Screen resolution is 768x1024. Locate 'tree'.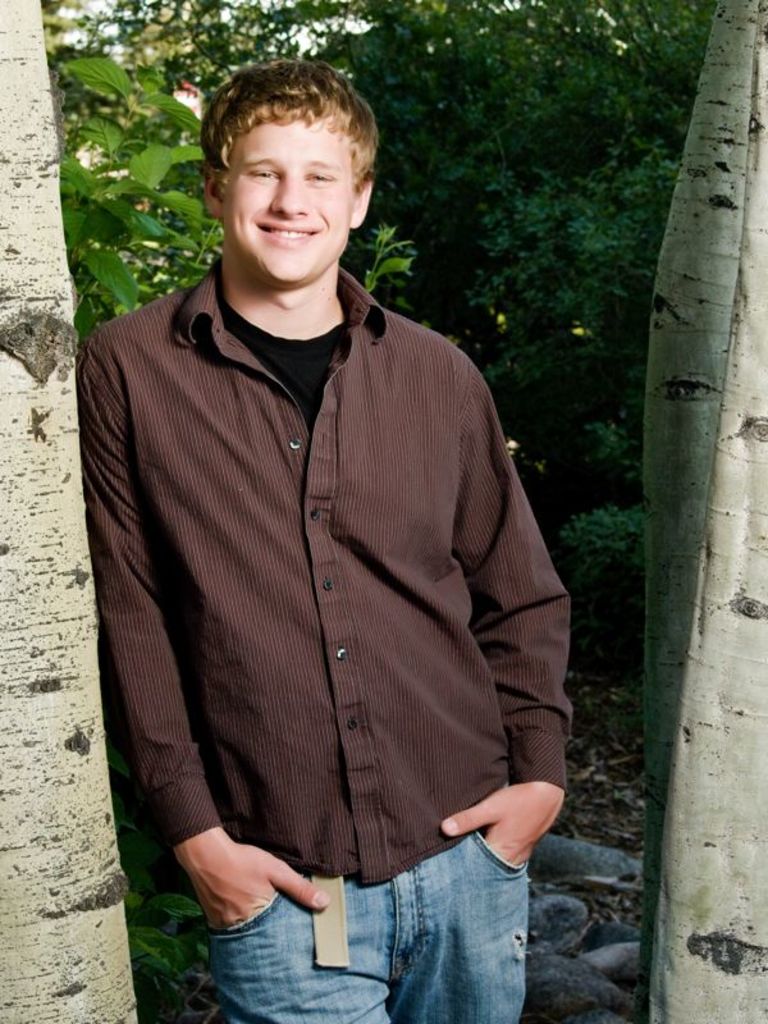
Rect(274, 0, 708, 521).
